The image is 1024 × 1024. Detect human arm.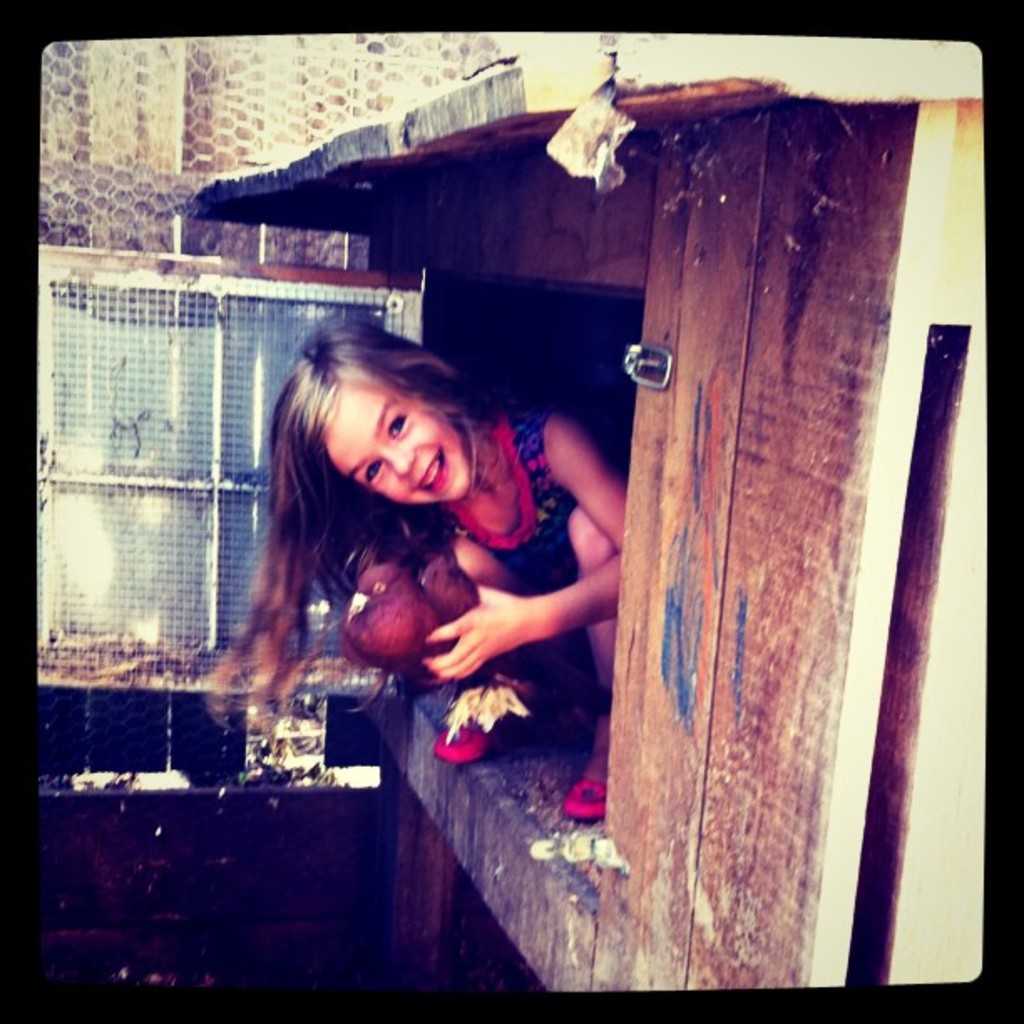
Detection: l=422, t=412, r=624, b=684.
